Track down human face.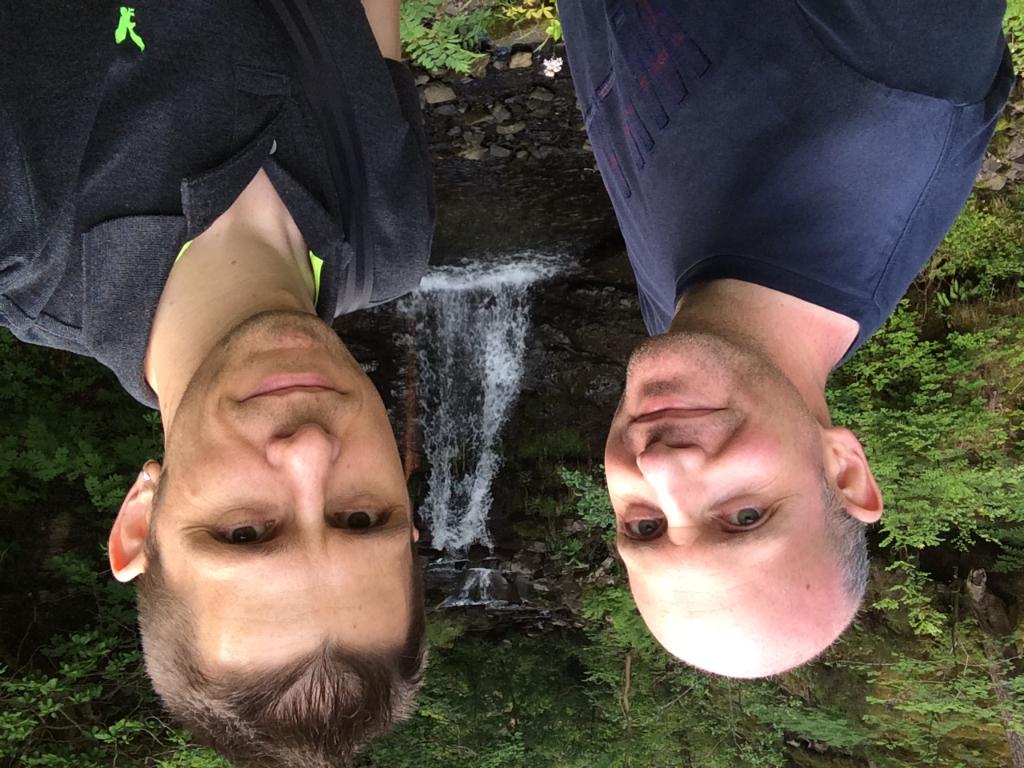
Tracked to <region>602, 330, 831, 613</region>.
